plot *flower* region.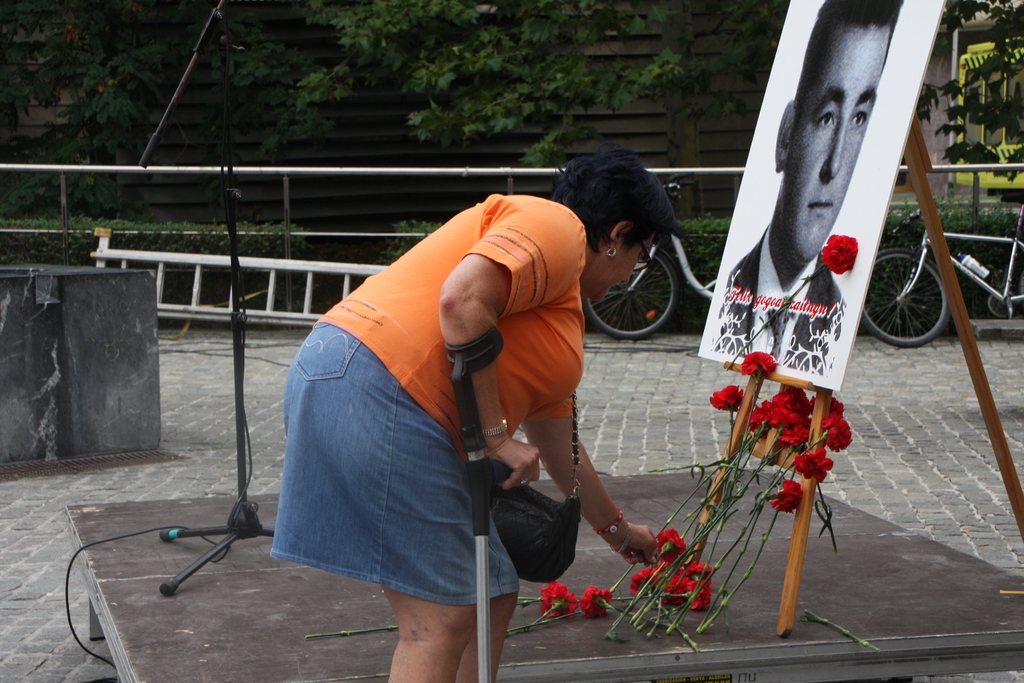
Plotted at locate(539, 577, 579, 620).
